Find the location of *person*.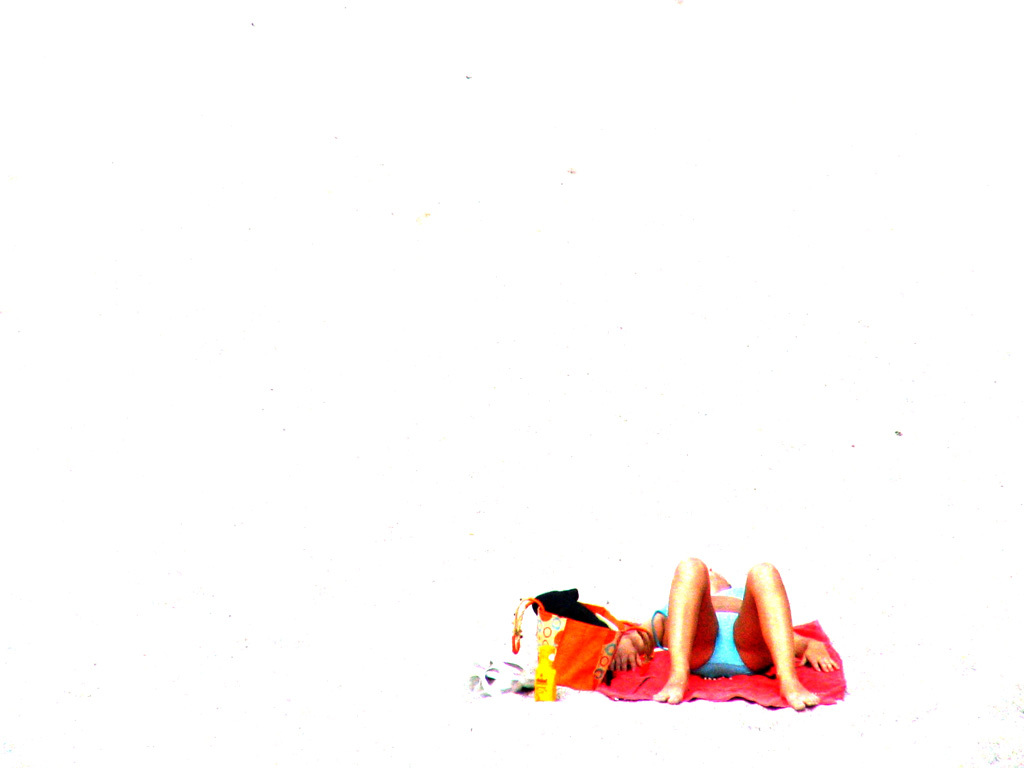
Location: x1=610 y1=555 x2=839 y2=709.
